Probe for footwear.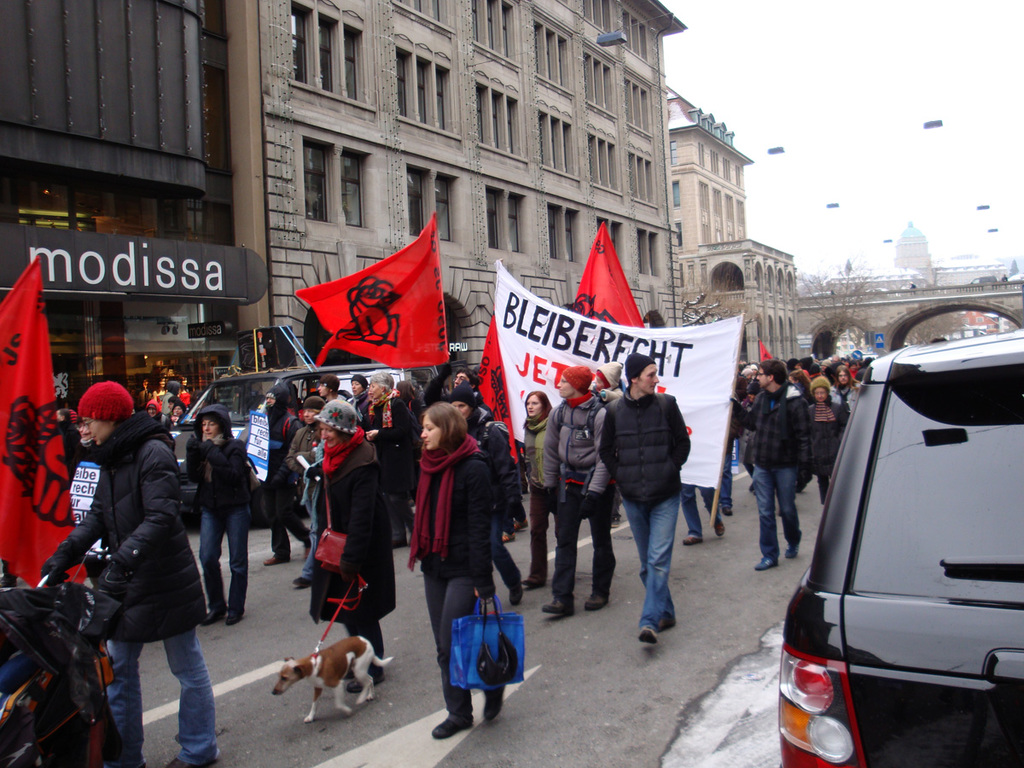
Probe result: 635,626,656,642.
